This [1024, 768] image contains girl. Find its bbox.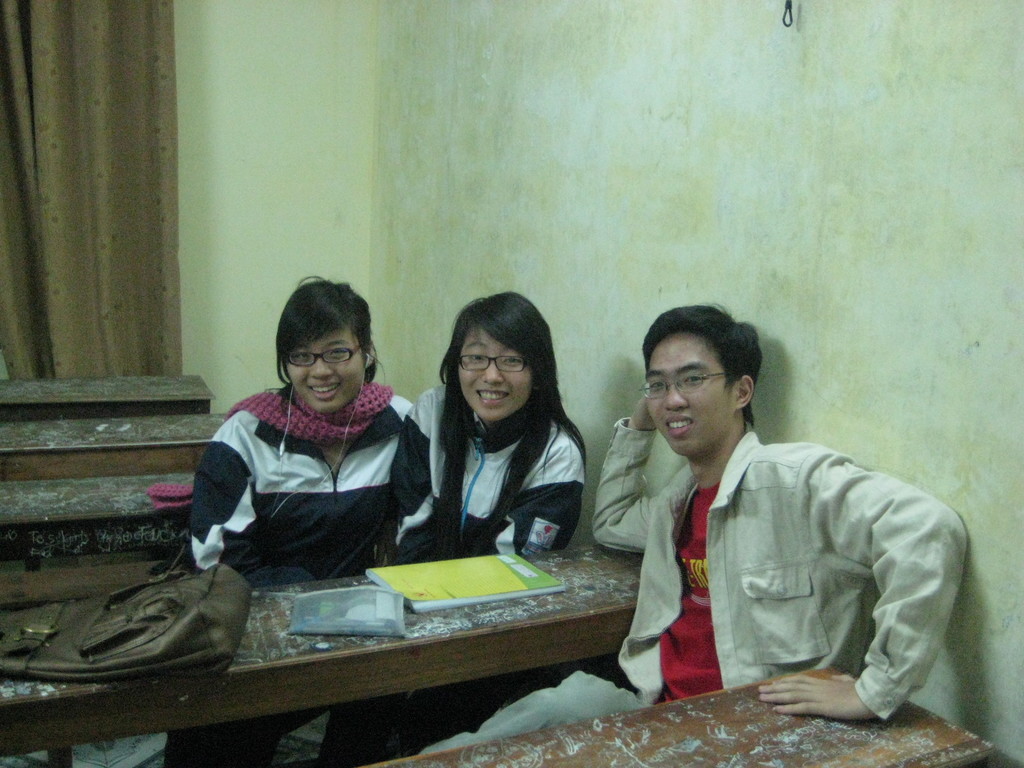
detection(315, 288, 591, 759).
